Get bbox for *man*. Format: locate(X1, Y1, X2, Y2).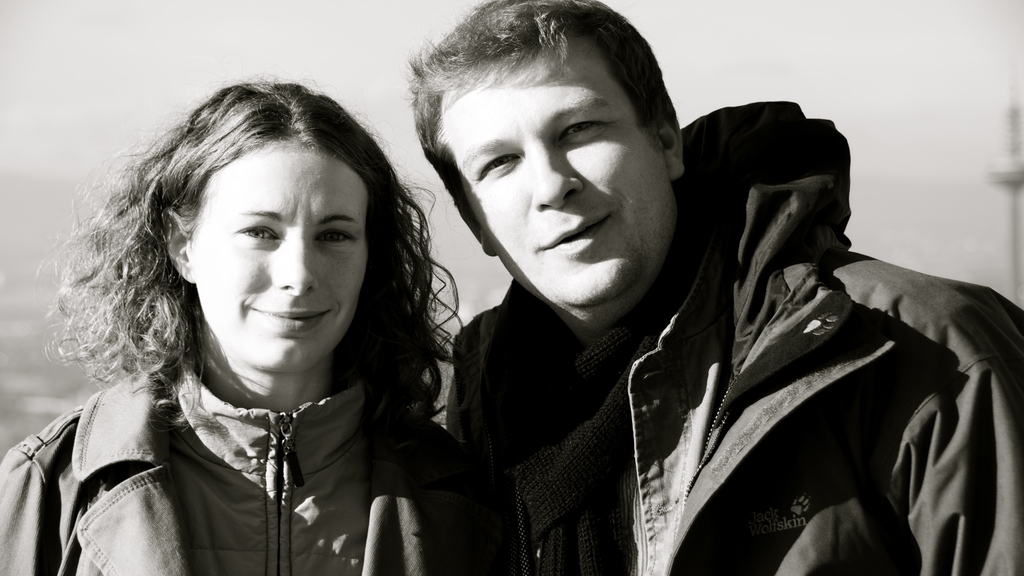
locate(403, 0, 1023, 575).
